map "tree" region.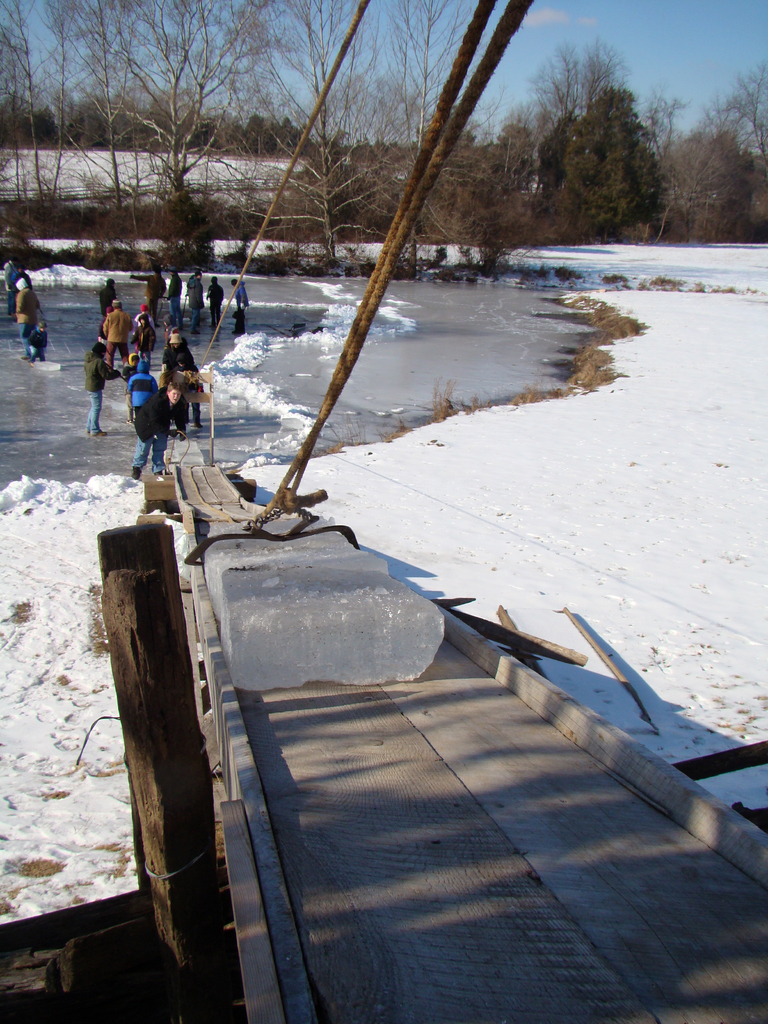
Mapped to 206,0,287,197.
